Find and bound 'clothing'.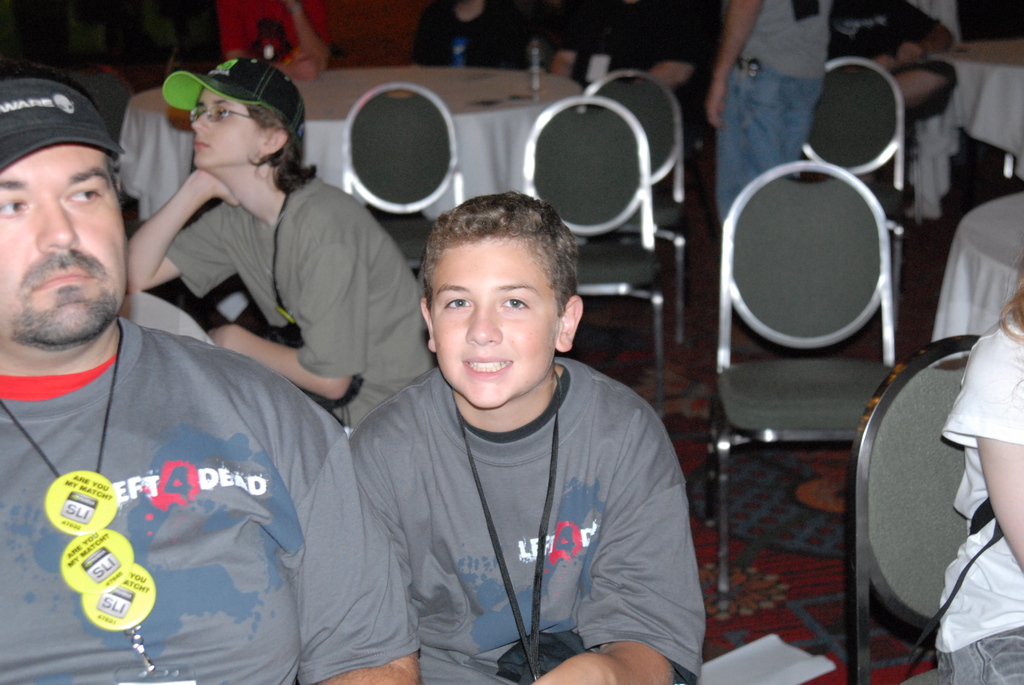
Bound: (831,0,939,206).
